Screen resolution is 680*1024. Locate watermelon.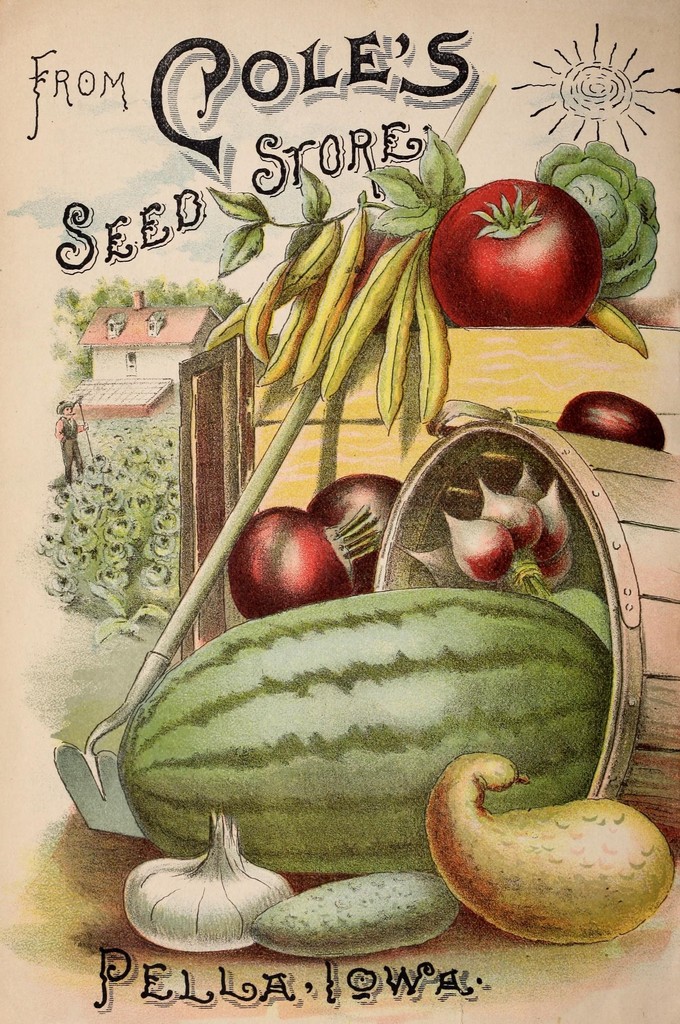
[x1=114, y1=584, x2=613, y2=879].
